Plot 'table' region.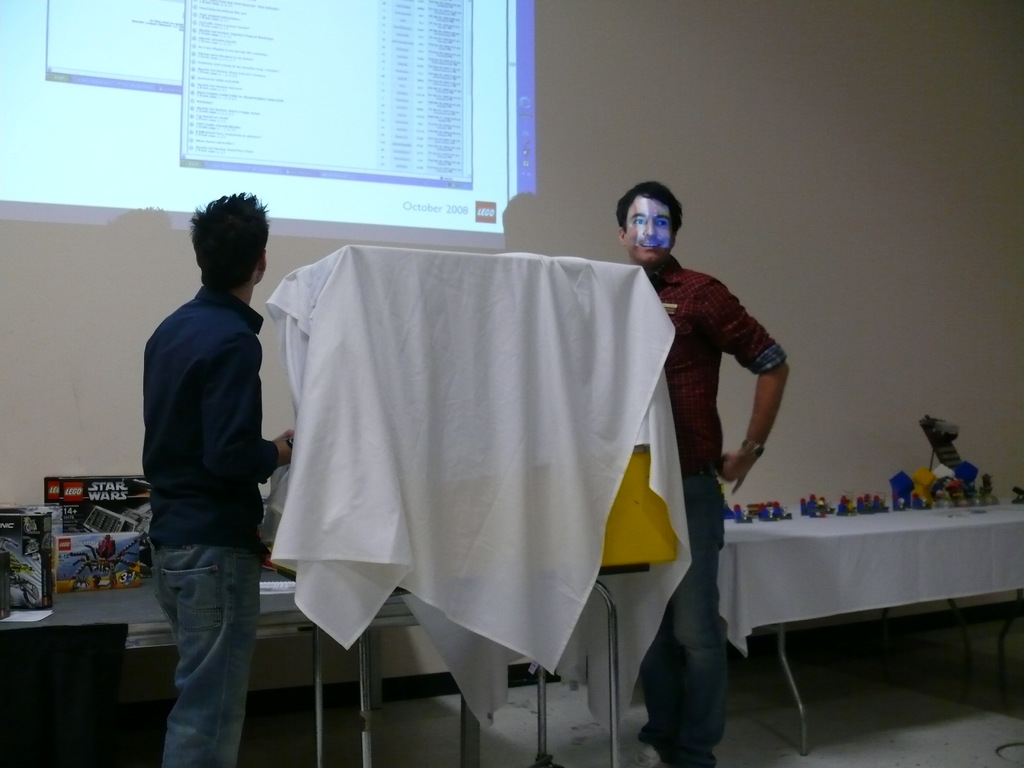
Plotted at rect(1, 479, 690, 767).
